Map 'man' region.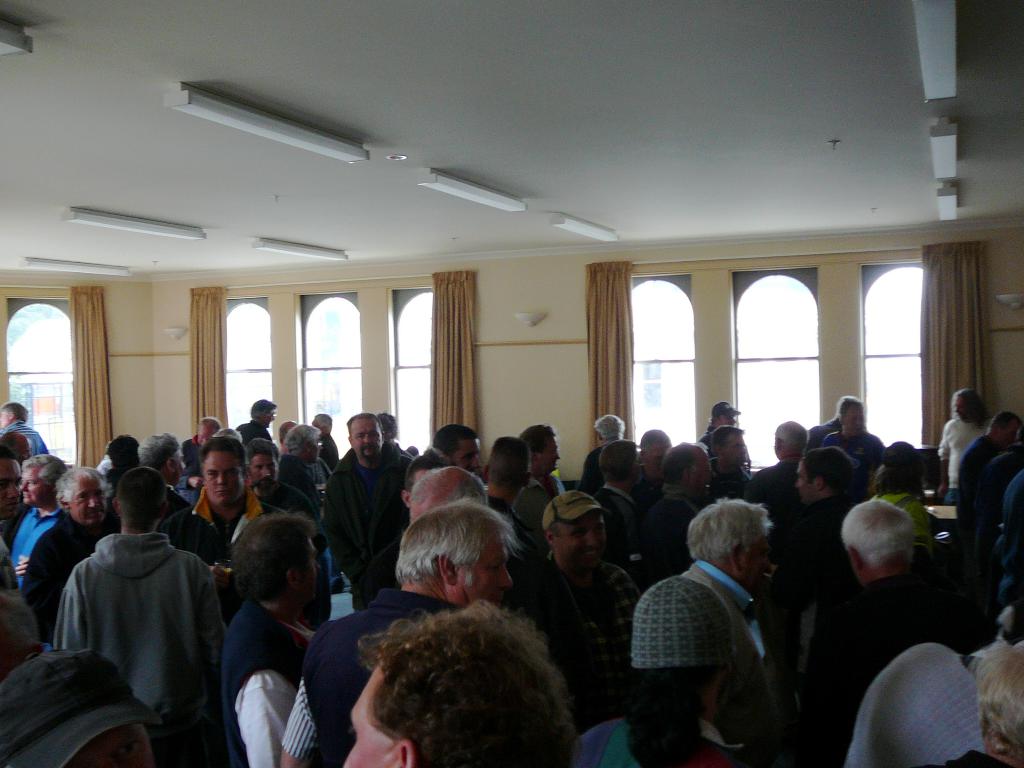
Mapped to bbox=(415, 421, 478, 486).
